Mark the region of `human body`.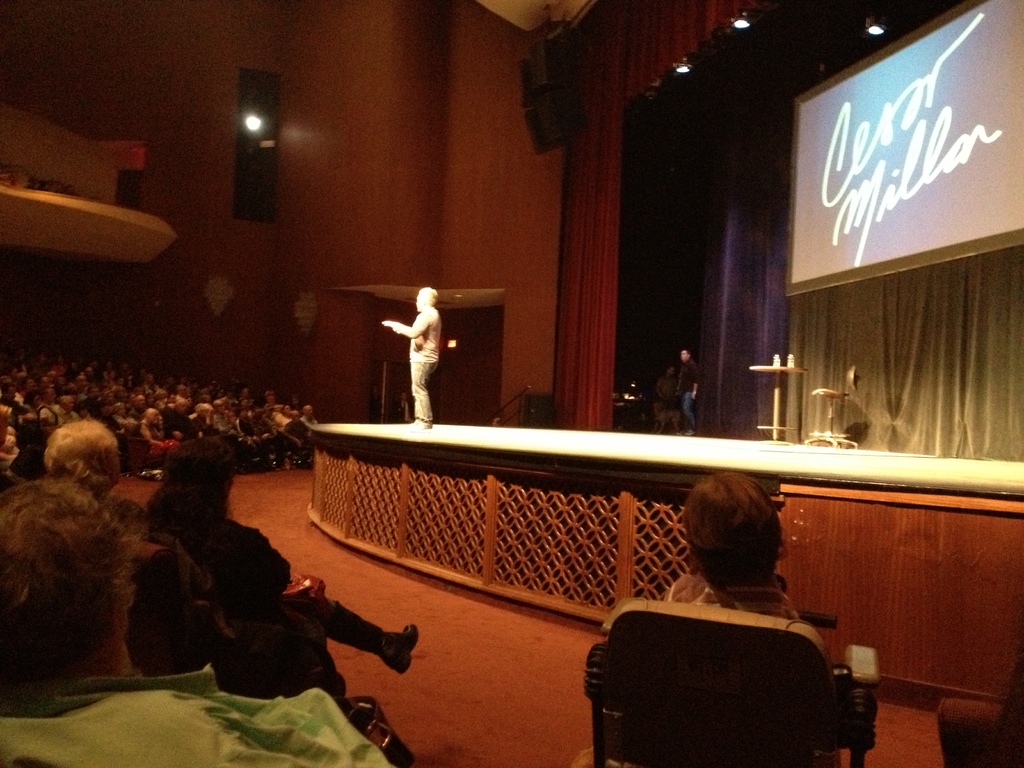
Region: bbox(173, 519, 418, 699).
